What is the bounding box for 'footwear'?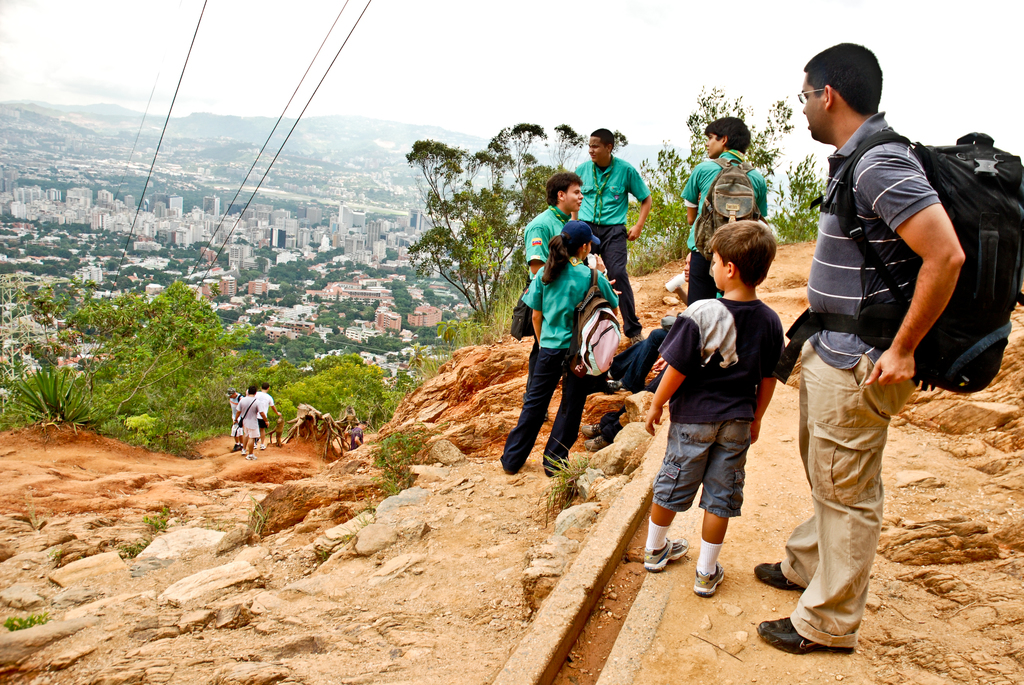
Rect(642, 534, 694, 570).
